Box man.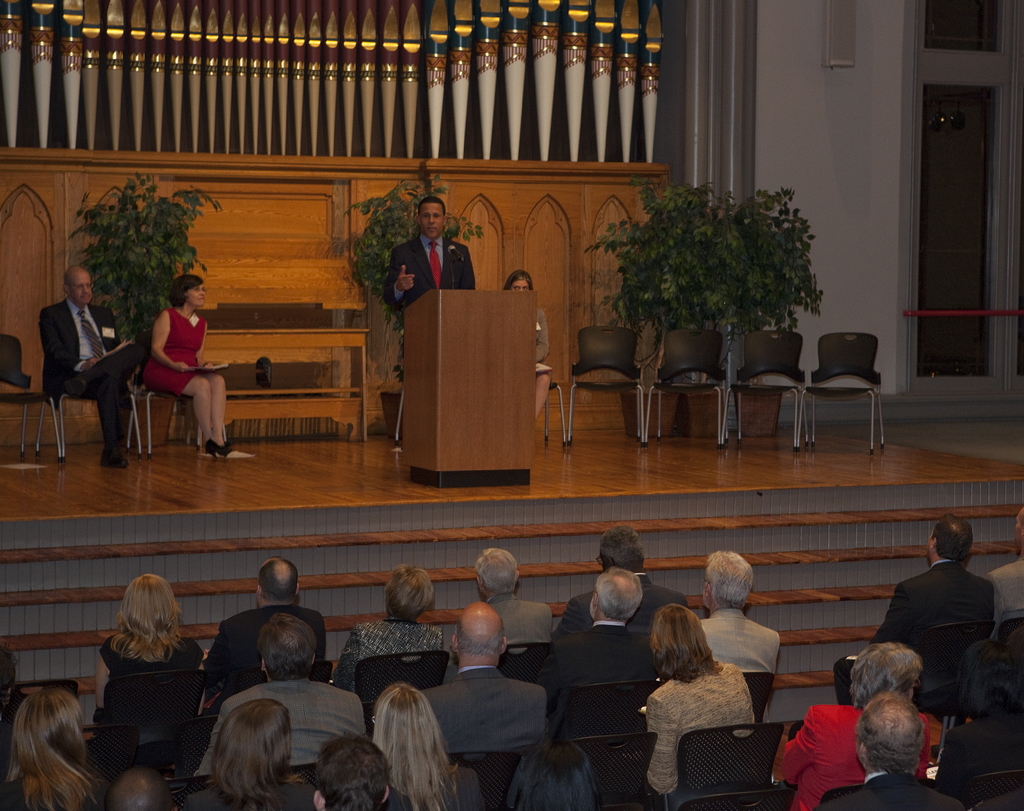
bbox(195, 615, 367, 781).
